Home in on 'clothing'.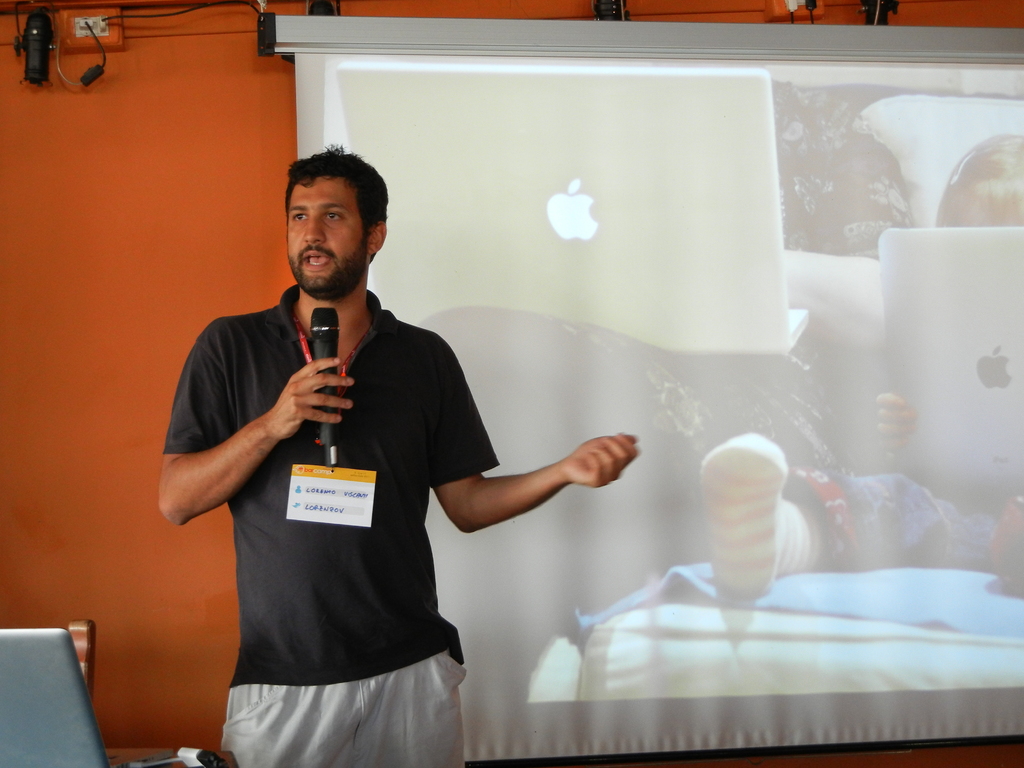
Homed in at 415:300:852:626.
